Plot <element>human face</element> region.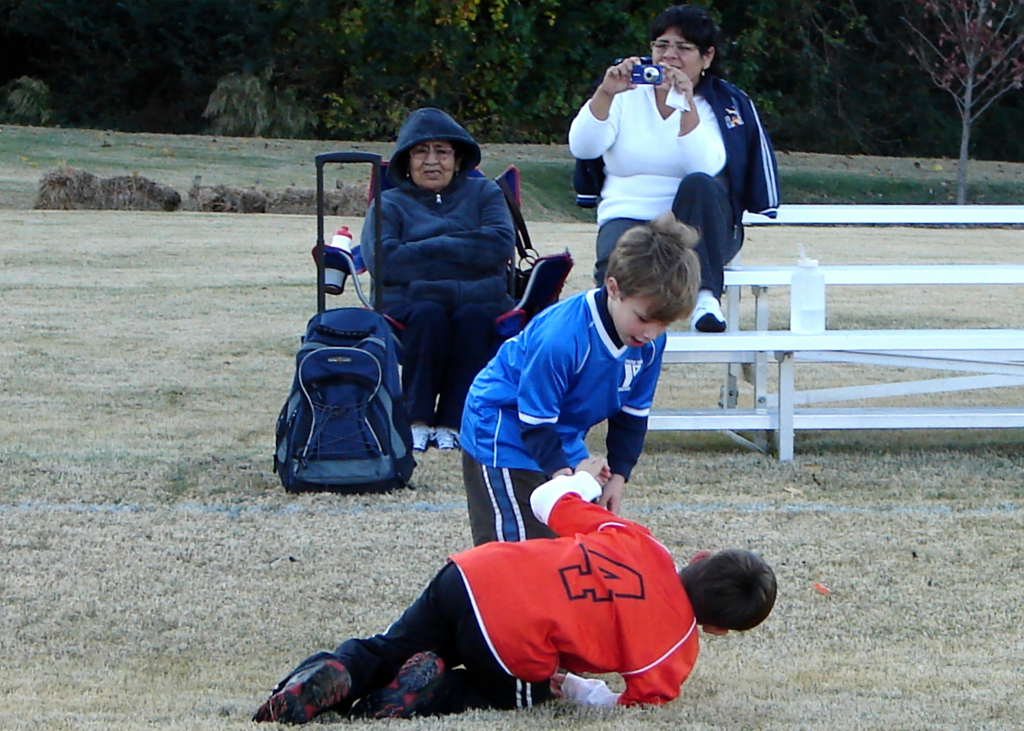
Plotted at x1=649, y1=28, x2=712, y2=80.
